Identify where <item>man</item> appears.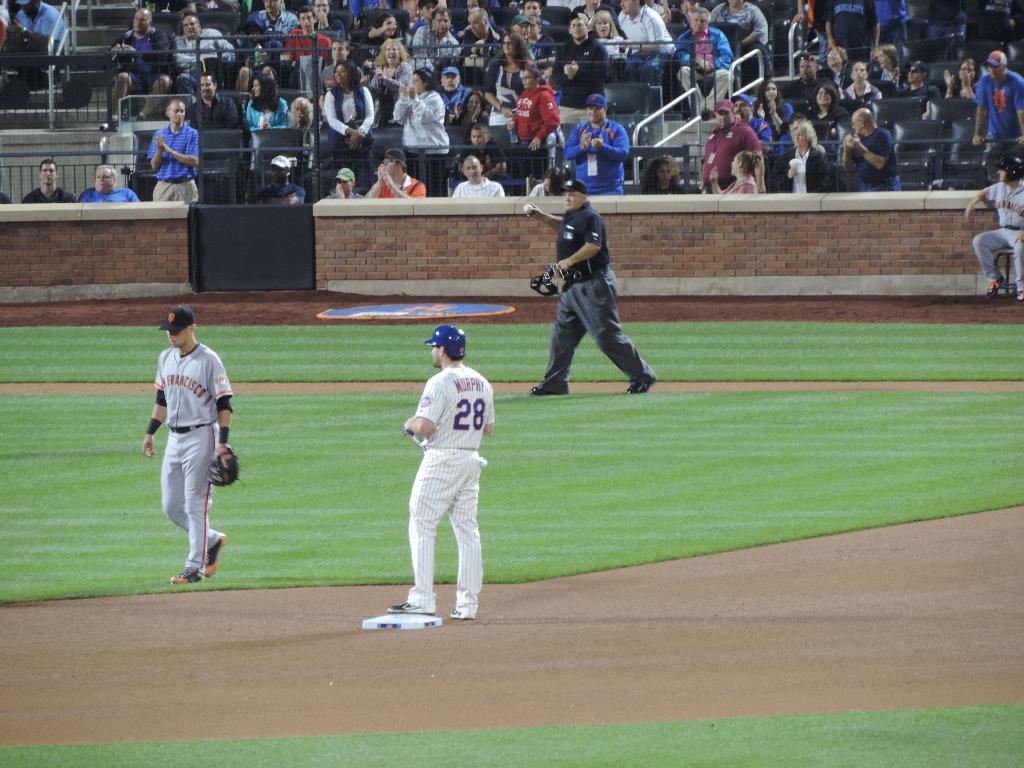
Appears at rect(617, 0, 674, 100).
